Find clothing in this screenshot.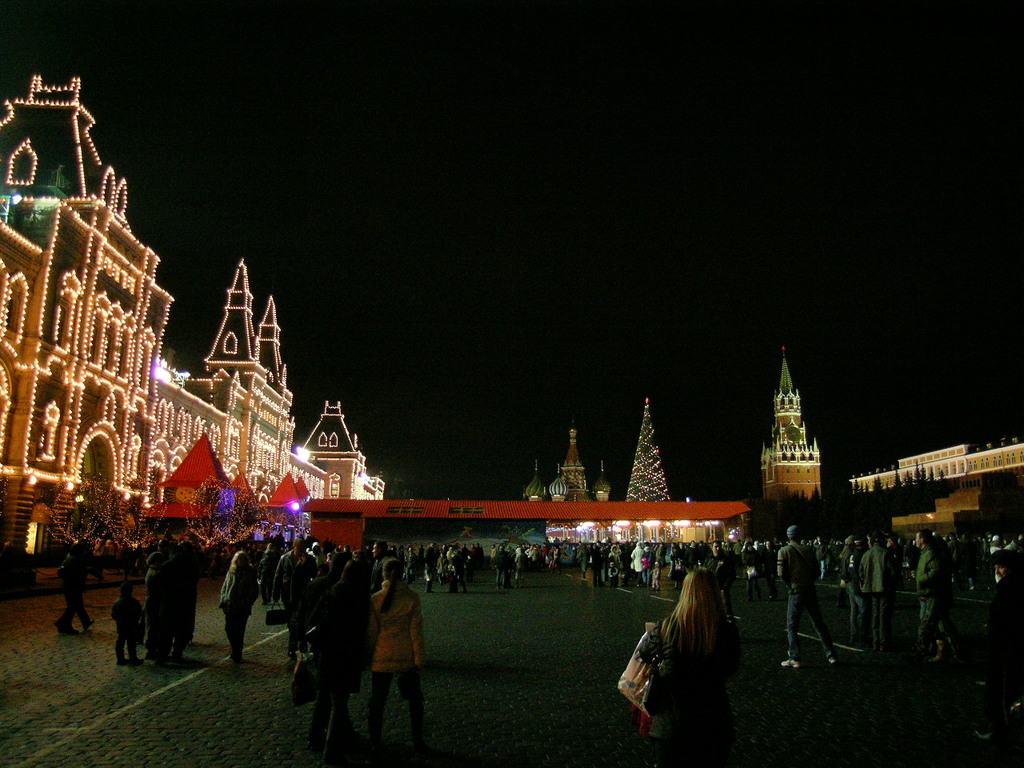
The bounding box for clothing is pyautogui.locateOnScreen(654, 617, 746, 761).
